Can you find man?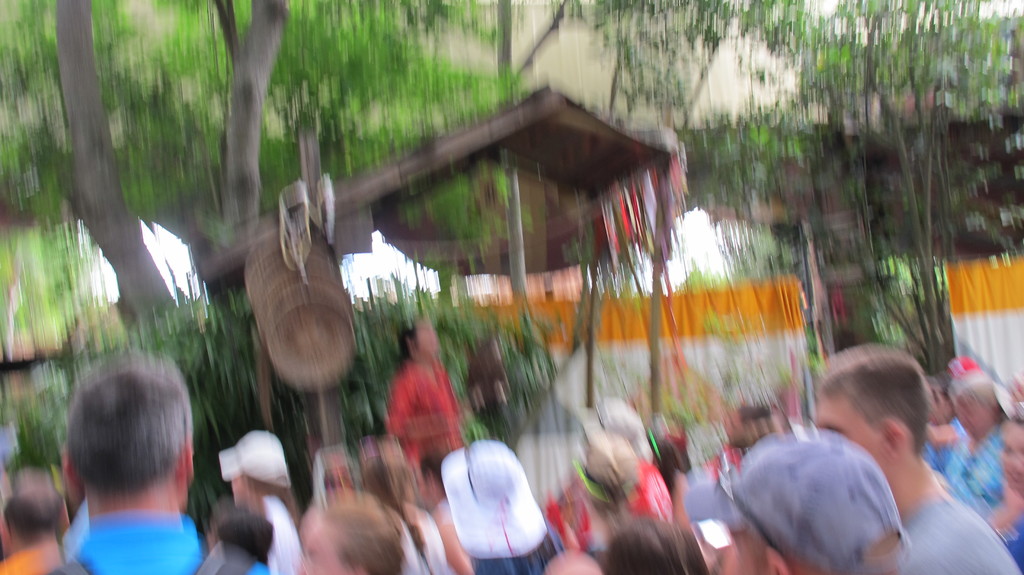
Yes, bounding box: box(4, 350, 279, 574).
